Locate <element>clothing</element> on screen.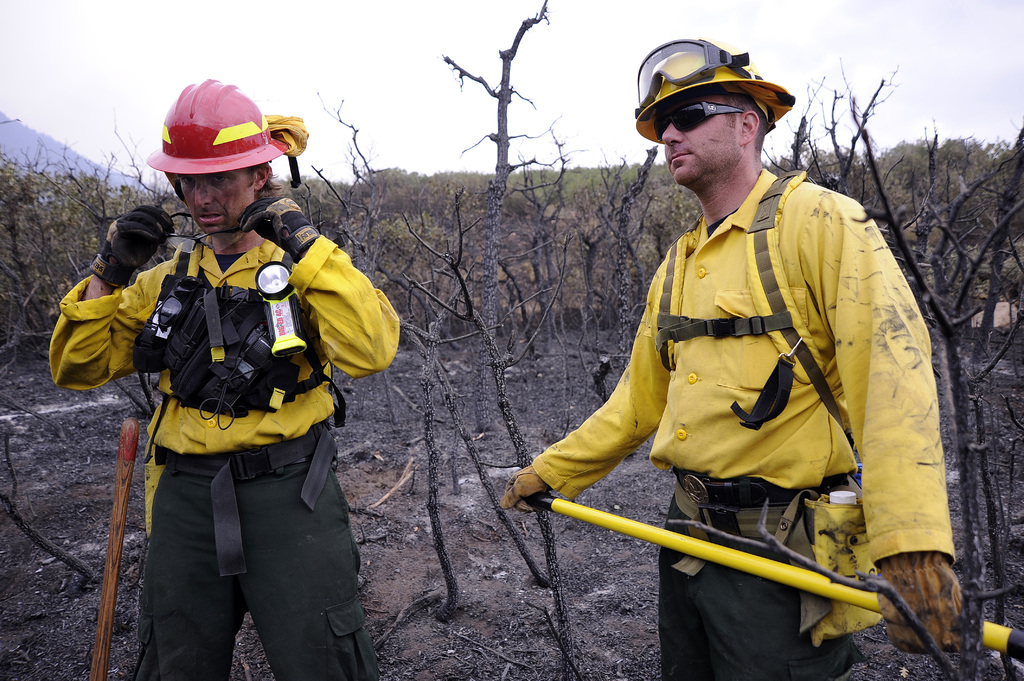
On screen at select_region(548, 127, 940, 614).
